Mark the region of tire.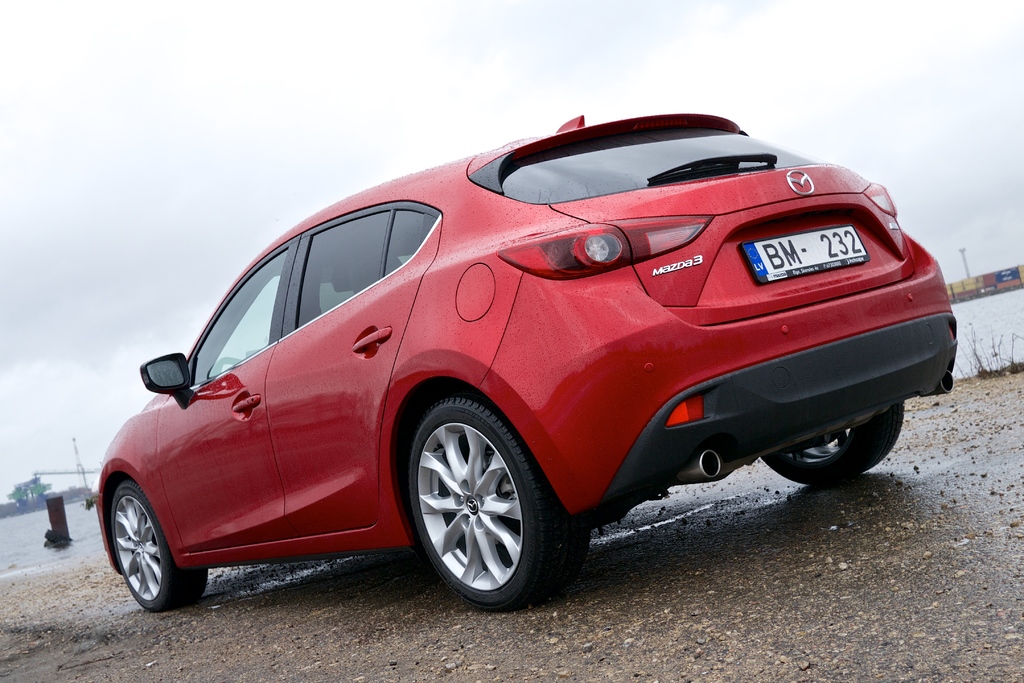
Region: <bbox>762, 394, 909, 488</bbox>.
